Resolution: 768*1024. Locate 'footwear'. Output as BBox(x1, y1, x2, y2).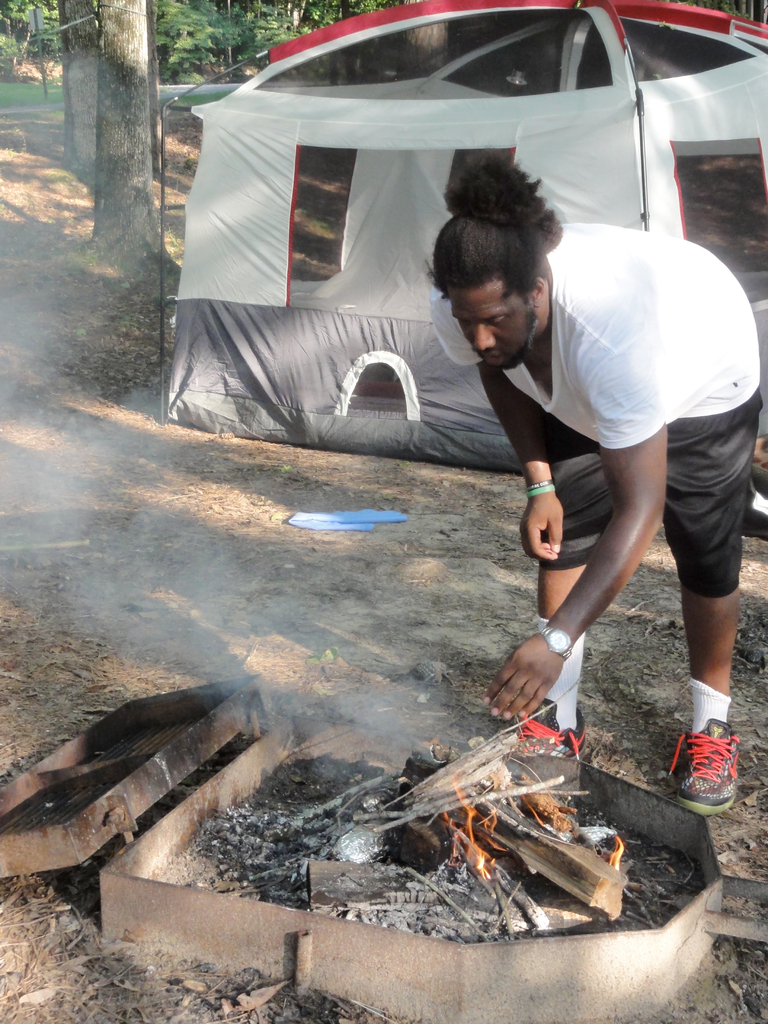
BBox(671, 718, 757, 813).
